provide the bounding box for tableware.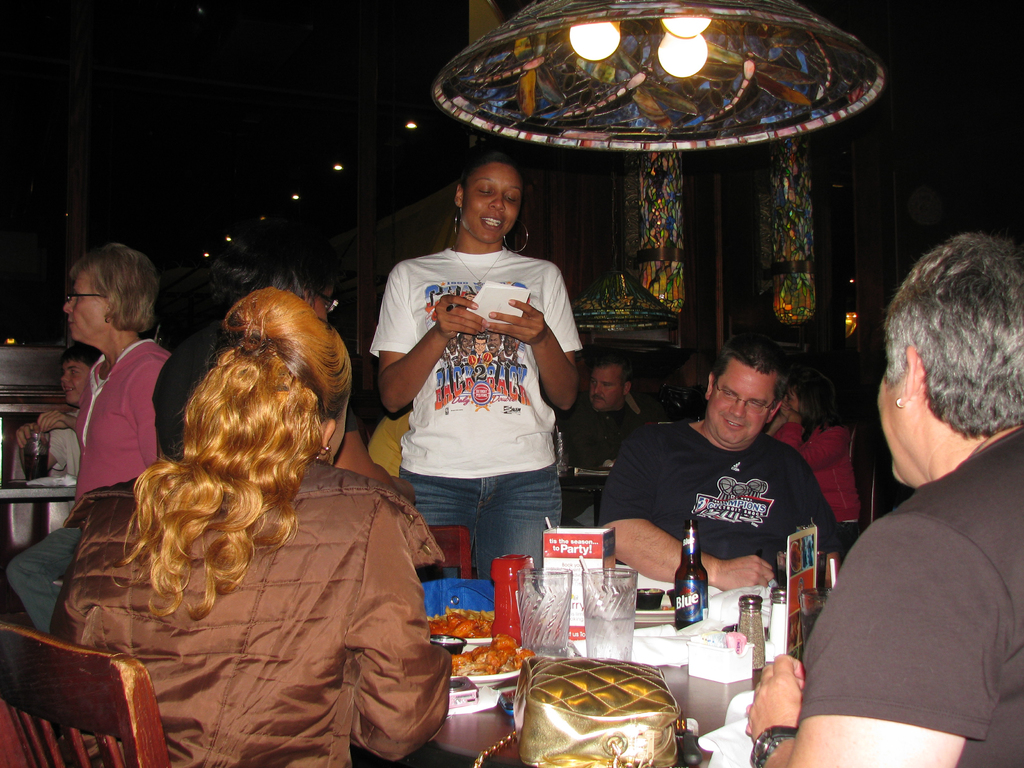
rect(518, 571, 578, 658).
